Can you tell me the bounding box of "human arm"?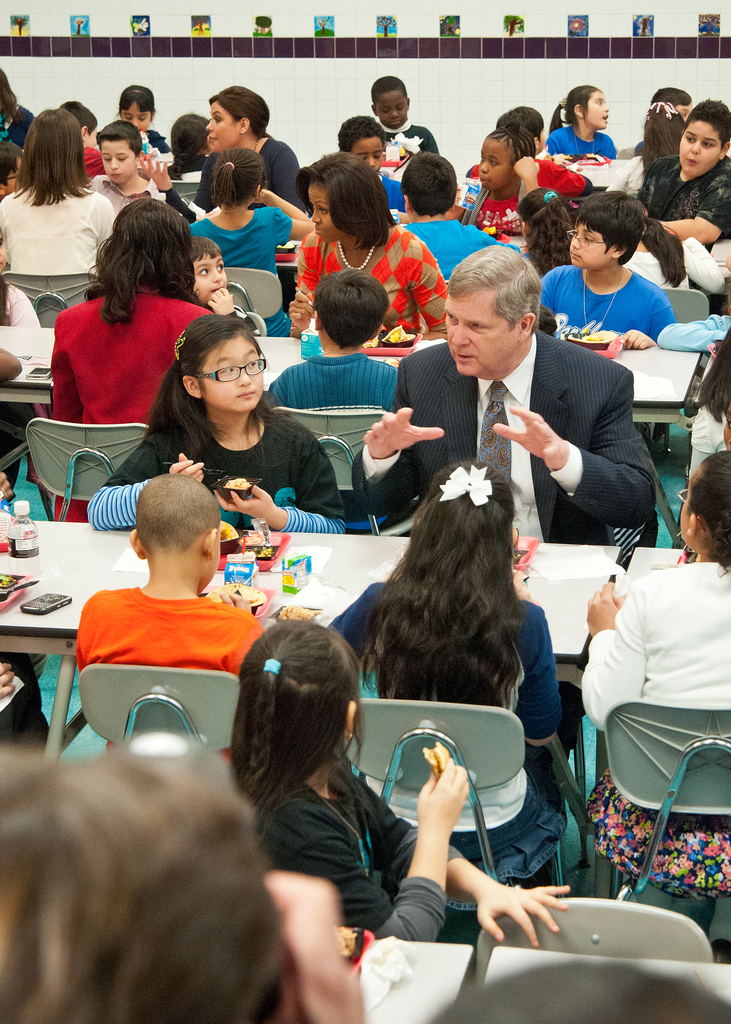
detection(0, 354, 22, 380).
